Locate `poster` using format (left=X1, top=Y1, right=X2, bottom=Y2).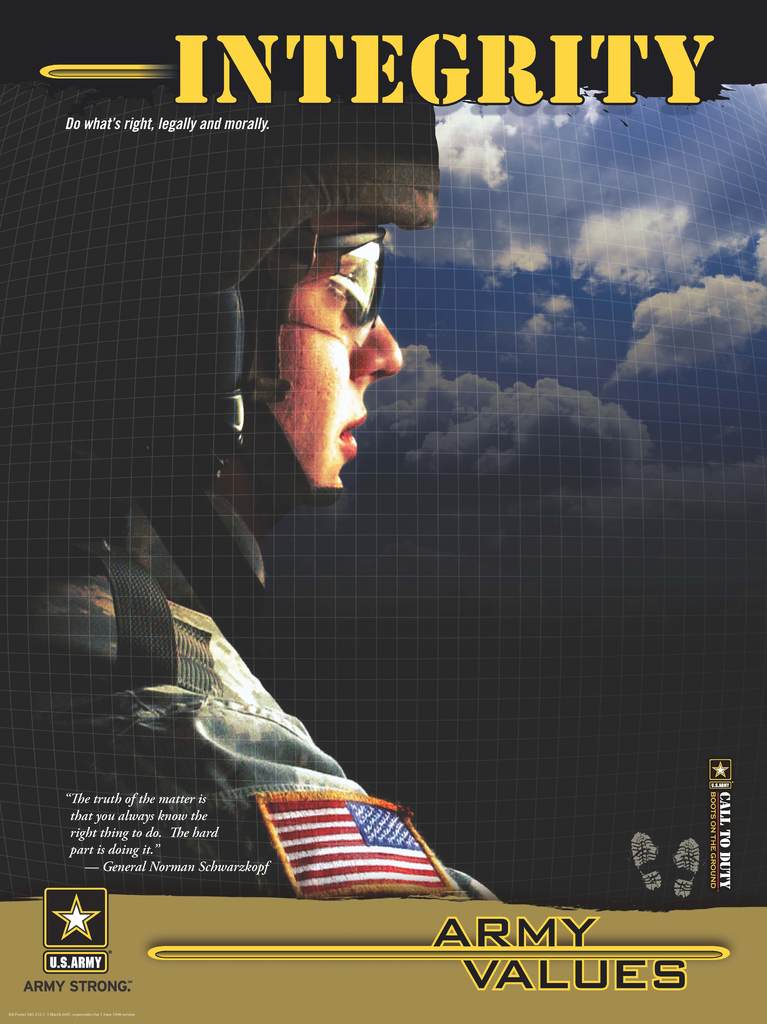
(left=0, top=0, right=766, bottom=1023).
